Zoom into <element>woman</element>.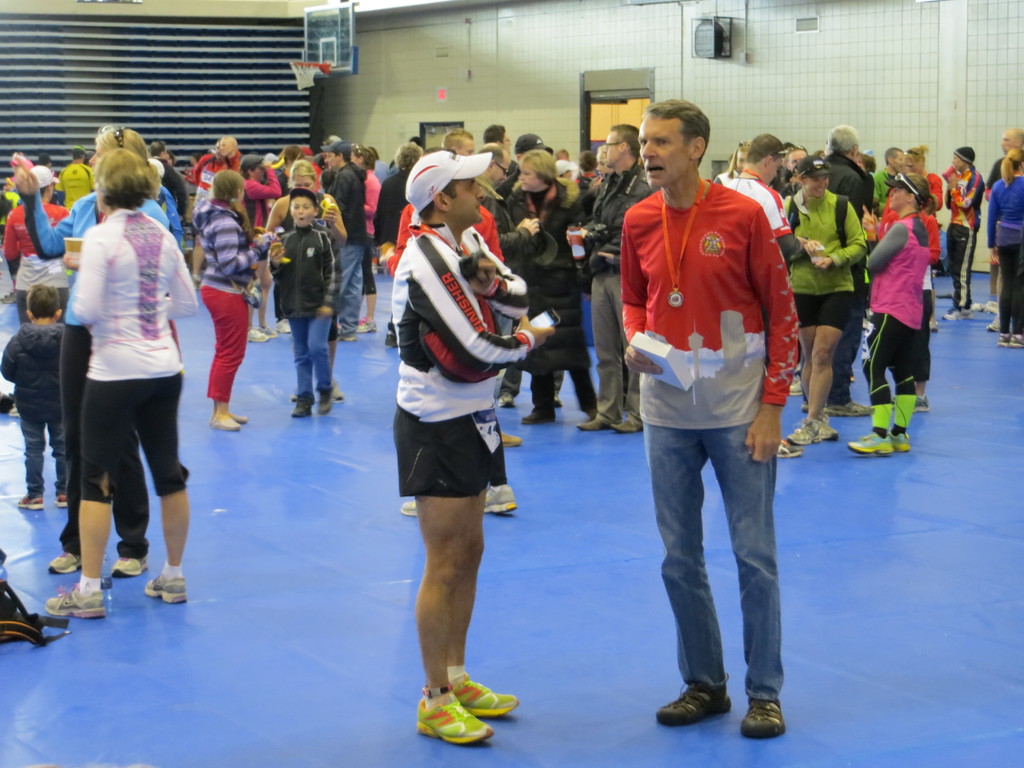
Zoom target: locate(12, 120, 170, 579).
